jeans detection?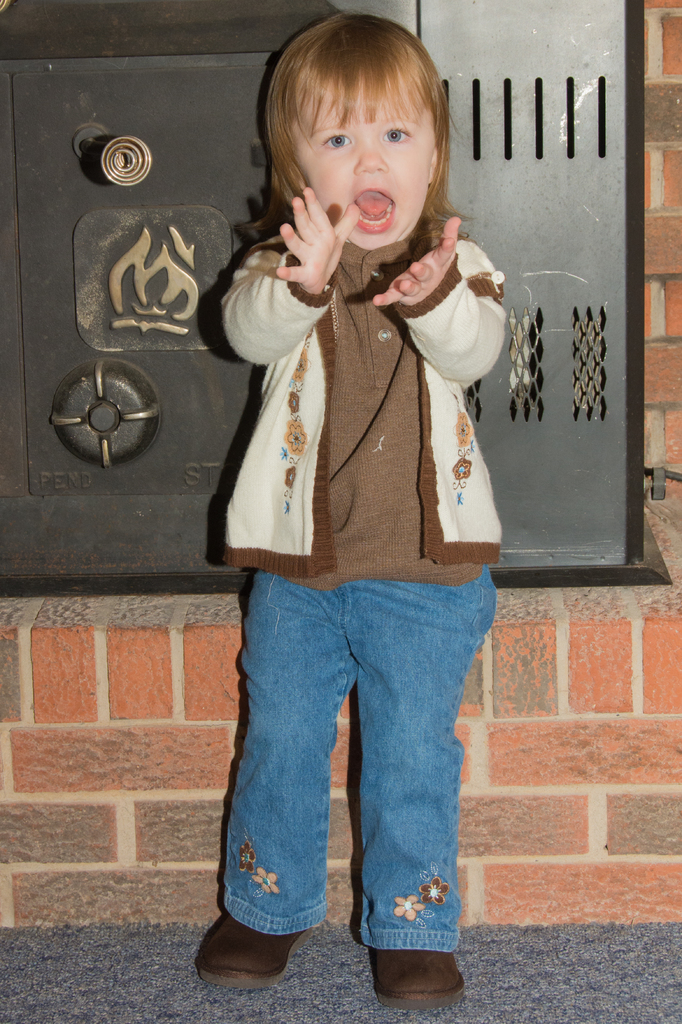
<bbox>182, 547, 496, 999</bbox>
